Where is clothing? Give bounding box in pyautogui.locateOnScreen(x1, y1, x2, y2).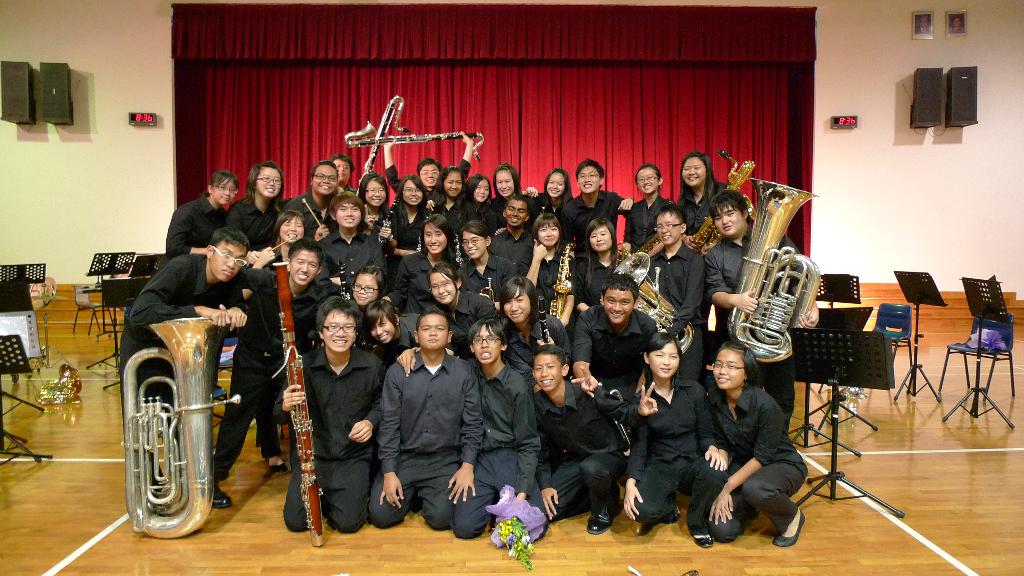
pyautogui.locateOnScreen(699, 234, 790, 432).
